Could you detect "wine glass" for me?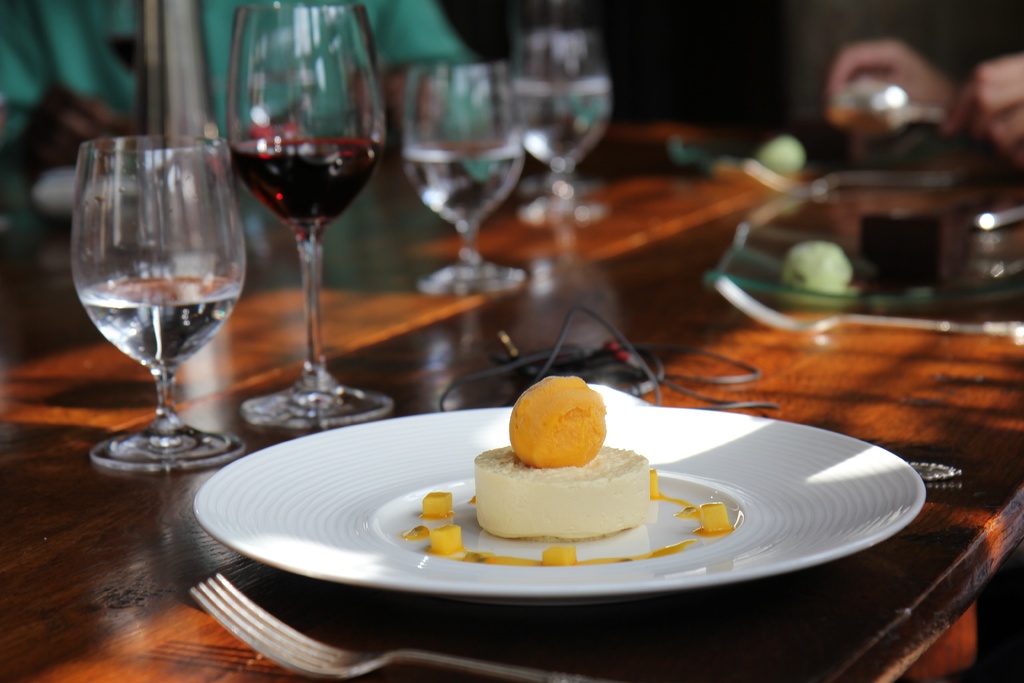
Detection result: left=225, top=0, right=388, bottom=425.
